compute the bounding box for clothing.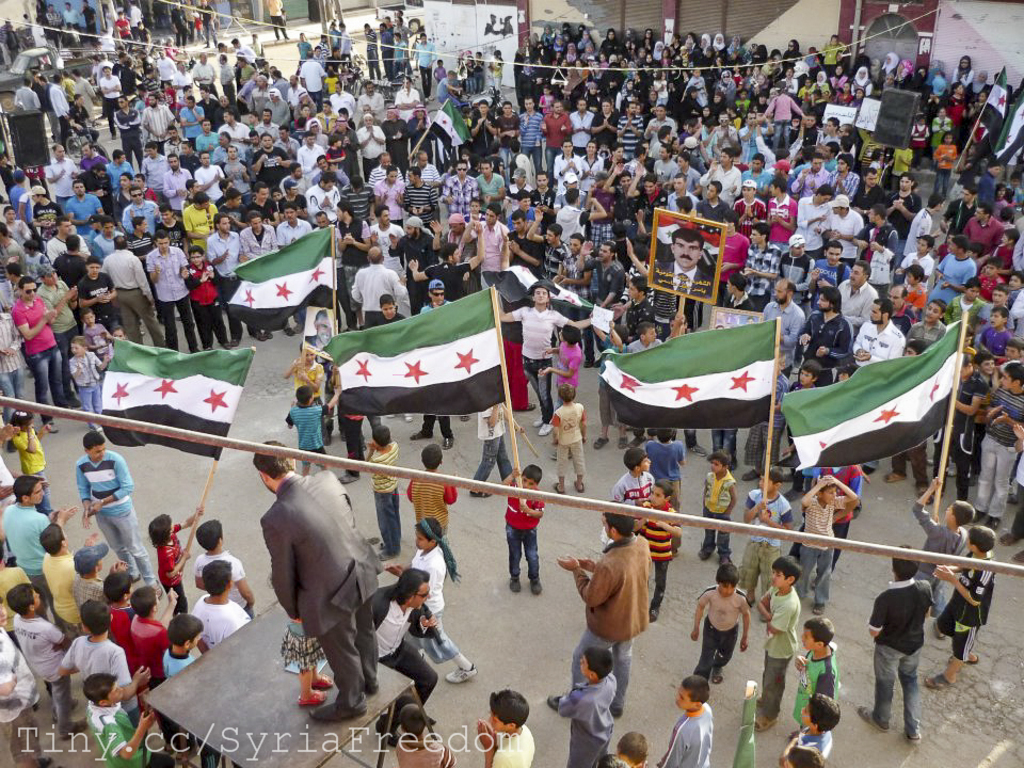
873,641,922,734.
